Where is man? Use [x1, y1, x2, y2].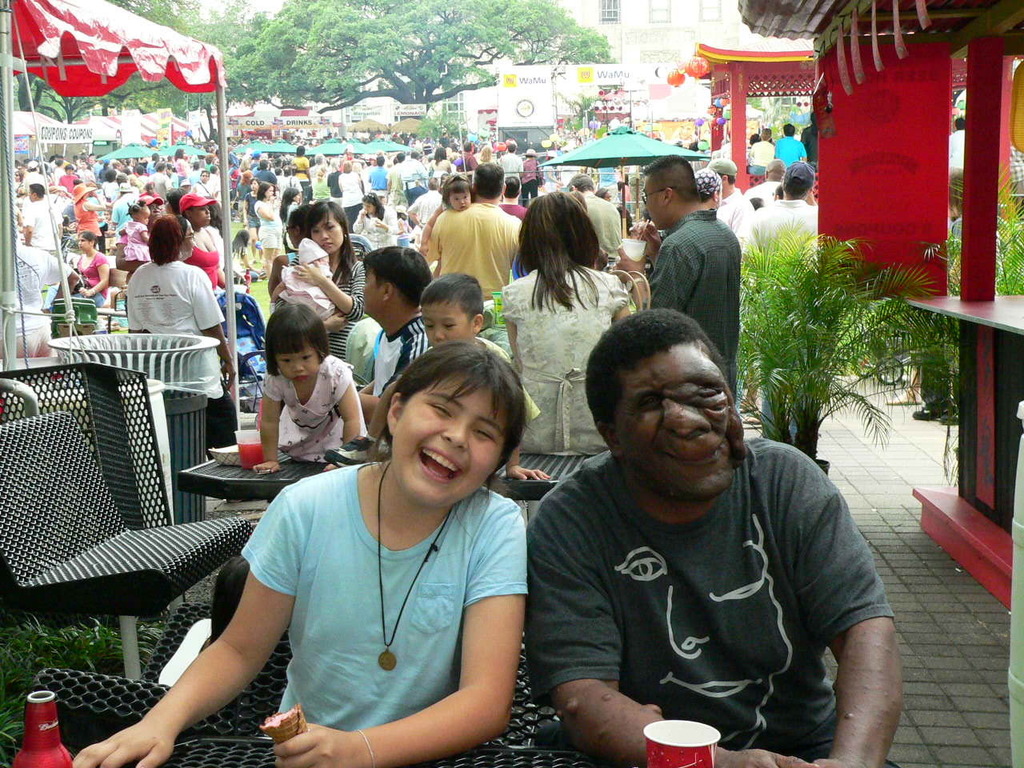
[738, 165, 817, 414].
